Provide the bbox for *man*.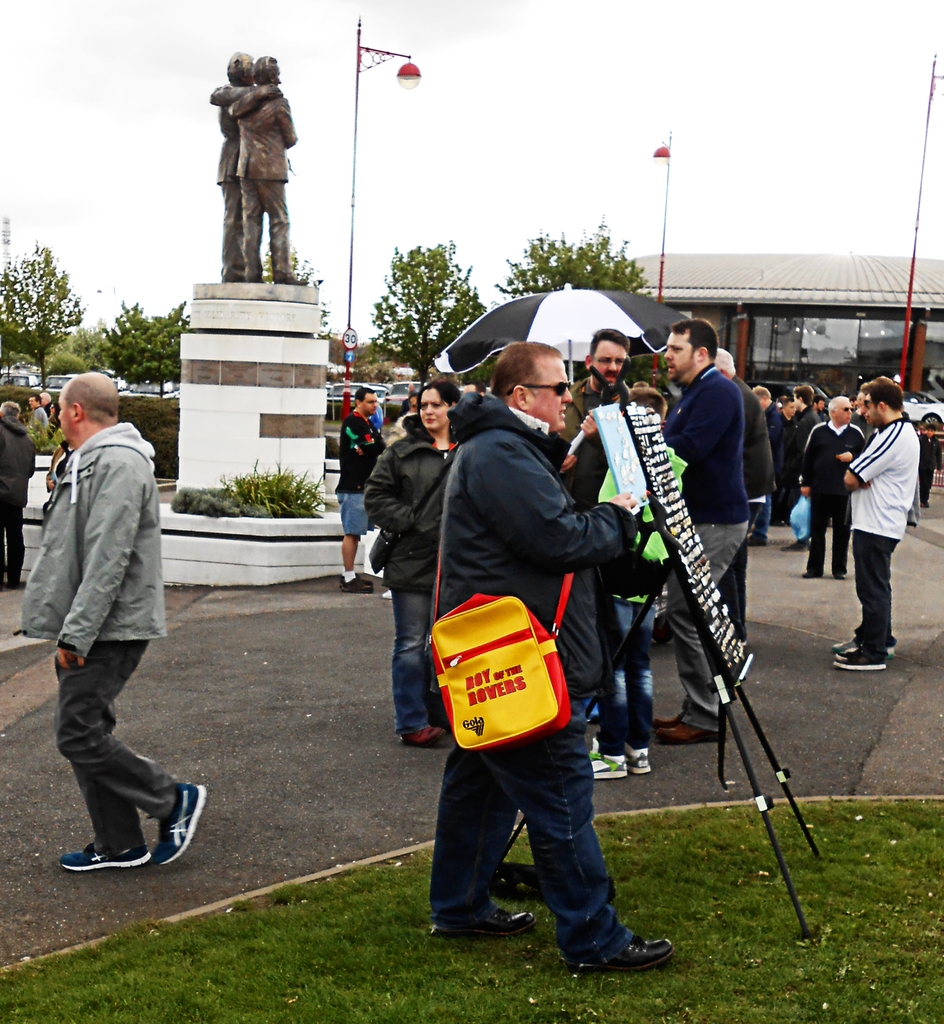
[367, 392, 384, 433].
